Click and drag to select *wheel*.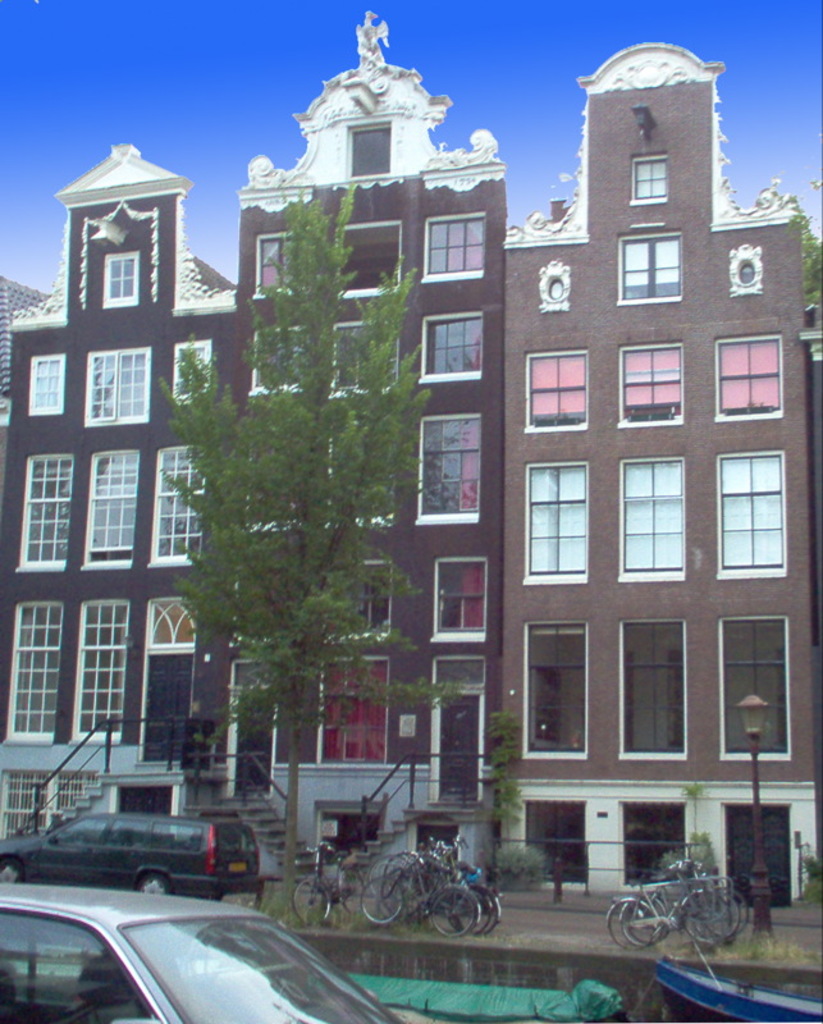
Selection: crop(384, 860, 424, 869).
